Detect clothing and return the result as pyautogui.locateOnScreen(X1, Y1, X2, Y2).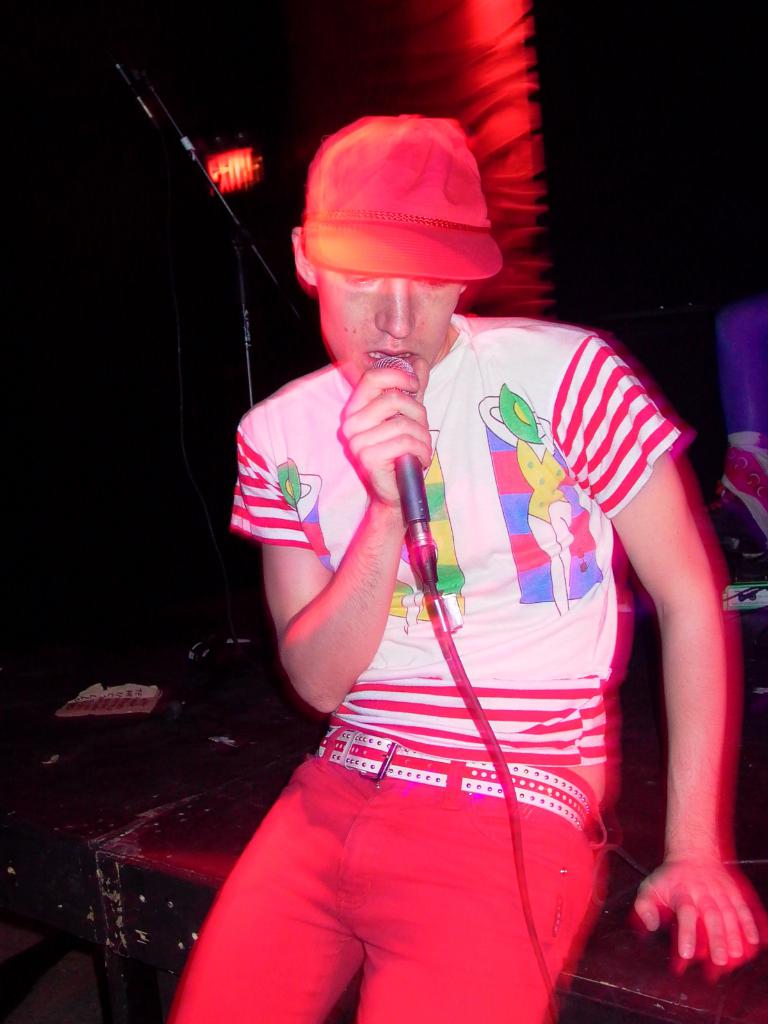
pyautogui.locateOnScreen(154, 305, 692, 1023).
